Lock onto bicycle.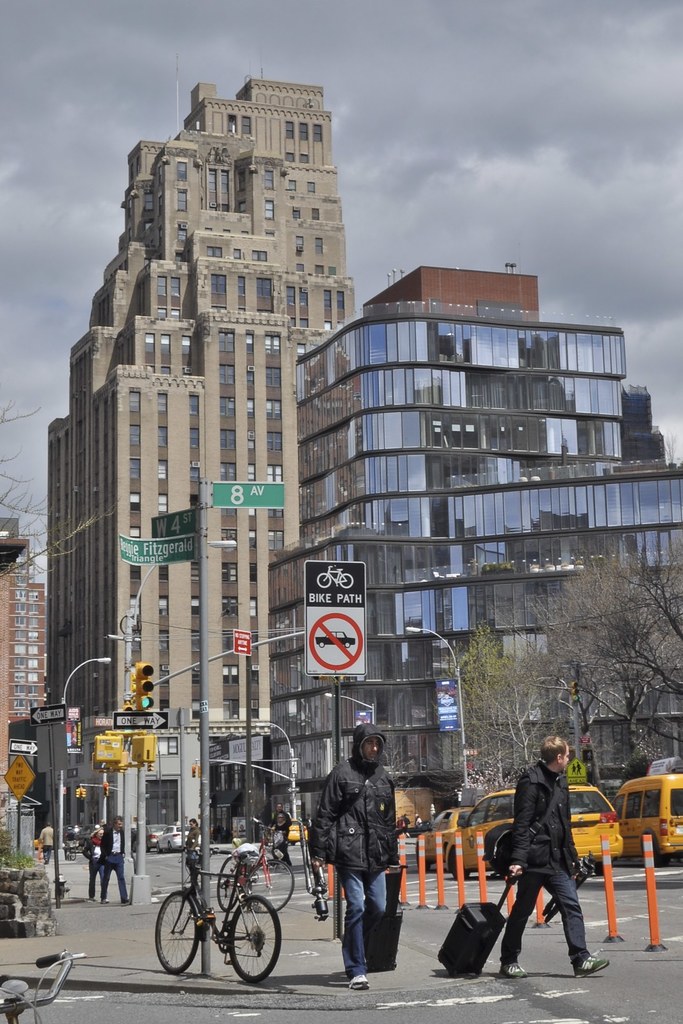
Locked: box(152, 847, 288, 986).
